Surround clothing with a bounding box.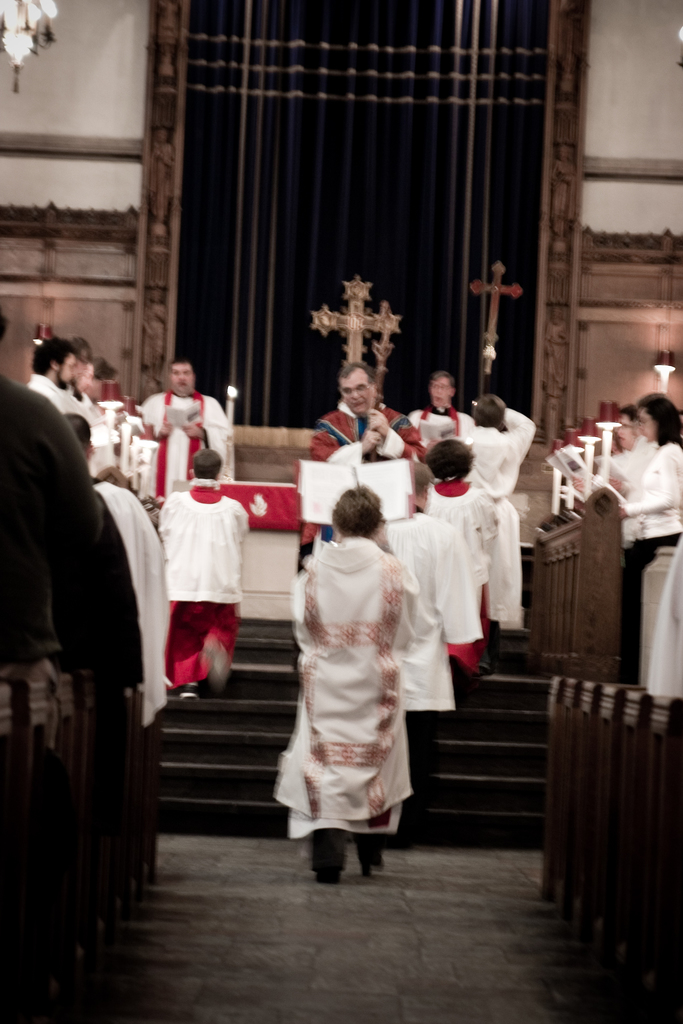
<box>276,525,439,845</box>.
